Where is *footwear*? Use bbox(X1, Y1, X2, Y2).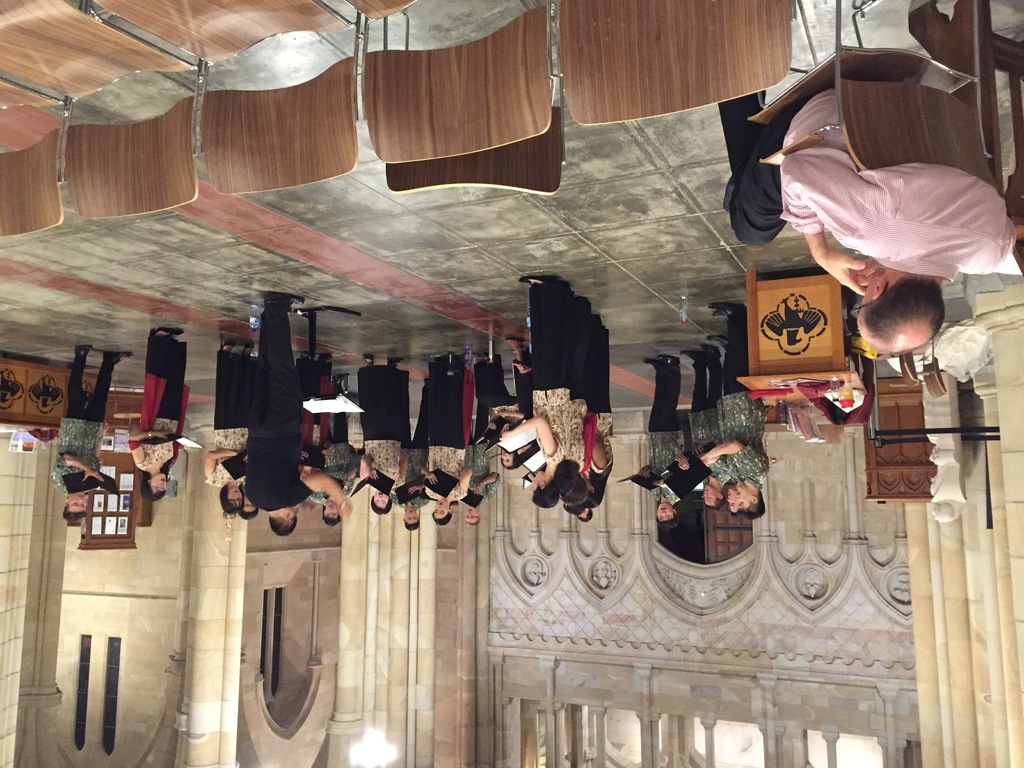
bbox(334, 372, 350, 389).
